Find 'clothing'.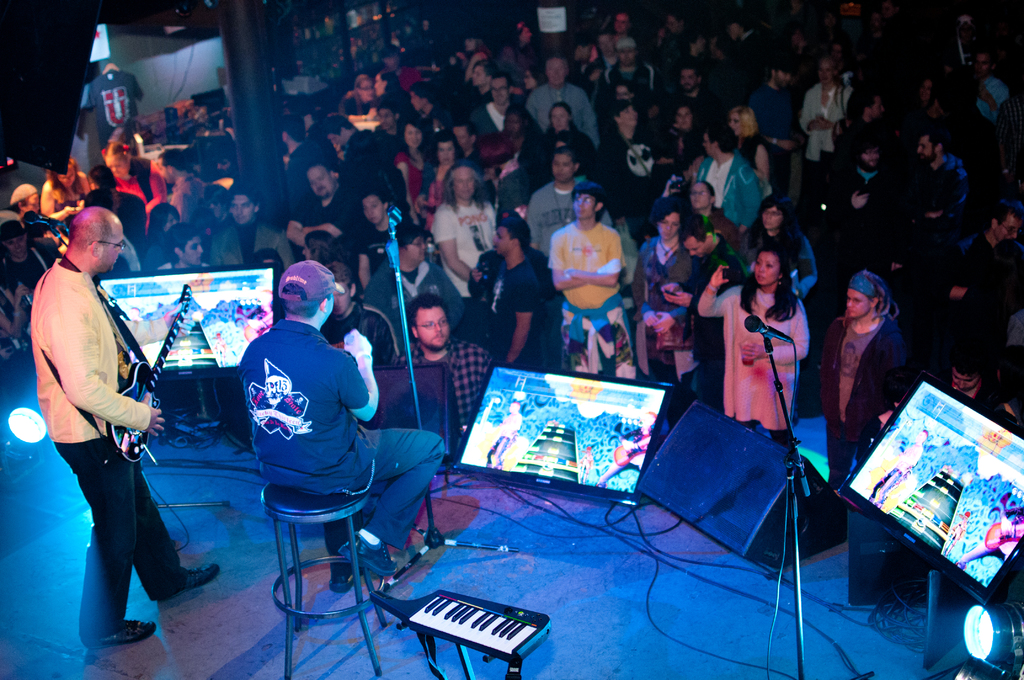
(x1=606, y1=61, x2=655, y2=98).
